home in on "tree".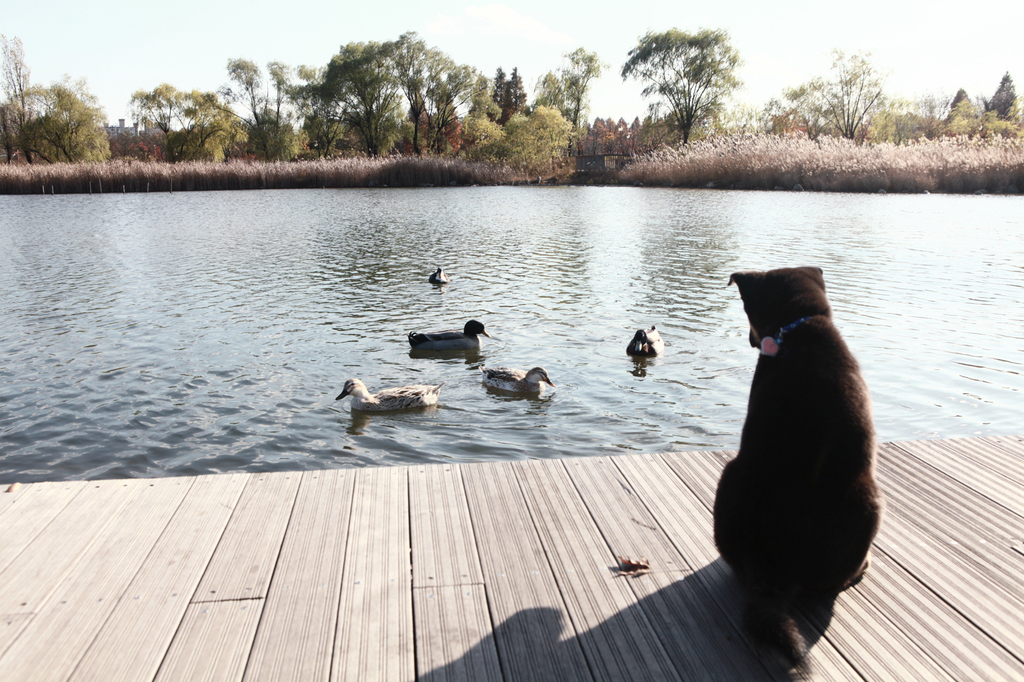
Homed in at {"left": 524, "top": 49, "right": 607, "bottom": 129}.
